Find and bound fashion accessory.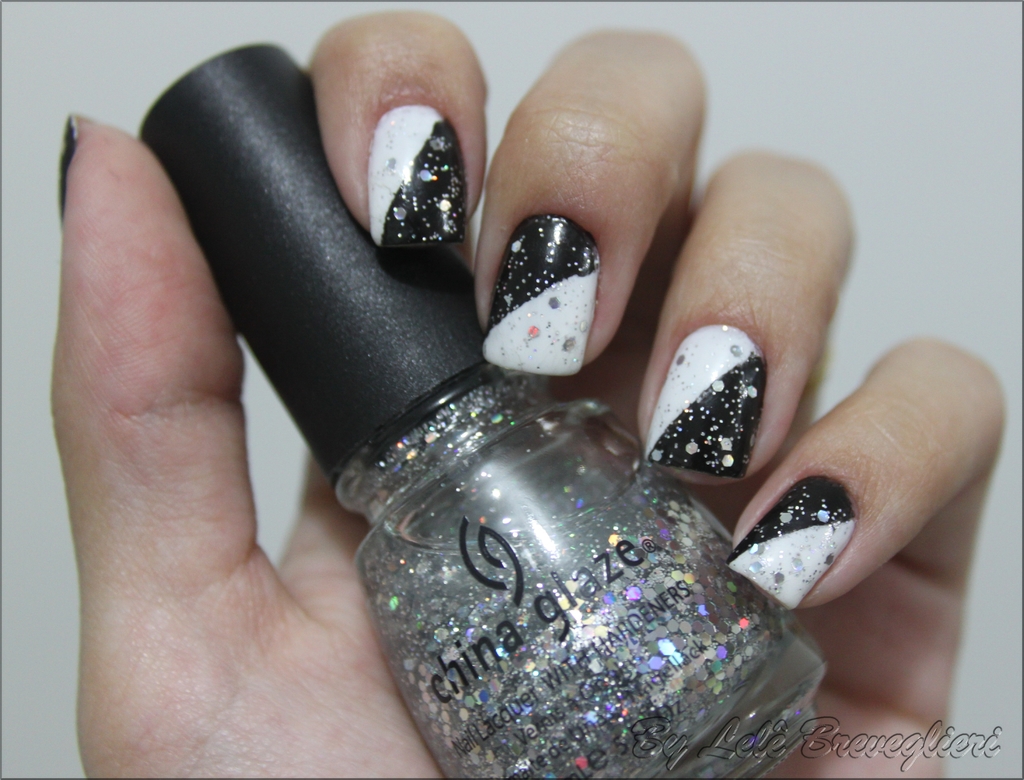
Bound: bbox=[724, 476, 857, 613].
